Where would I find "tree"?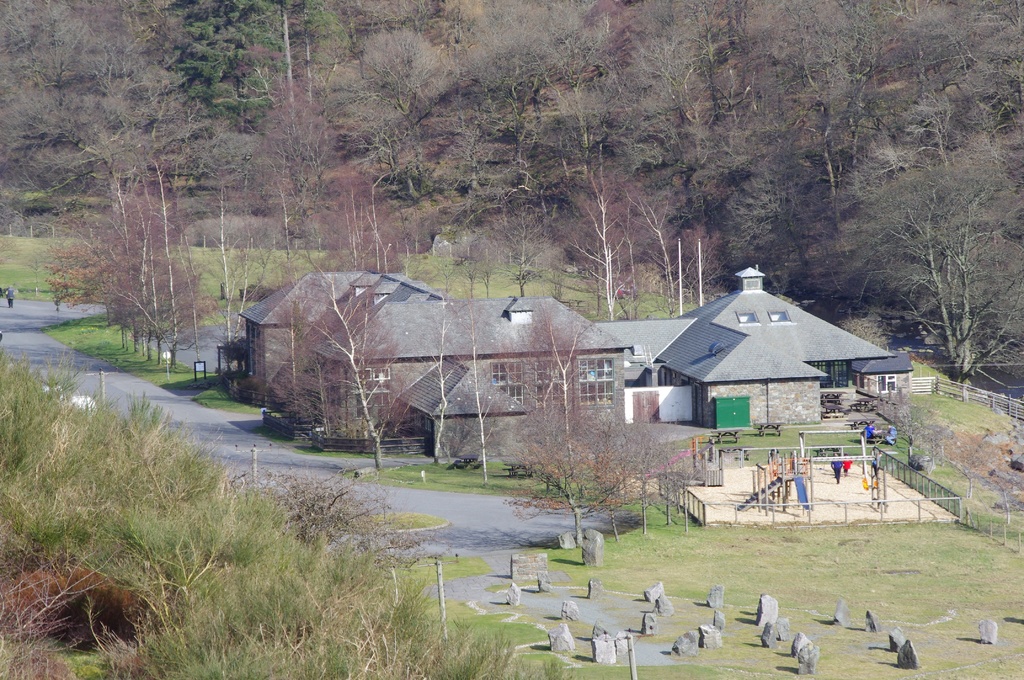
At [201, 0, 285, 129].
